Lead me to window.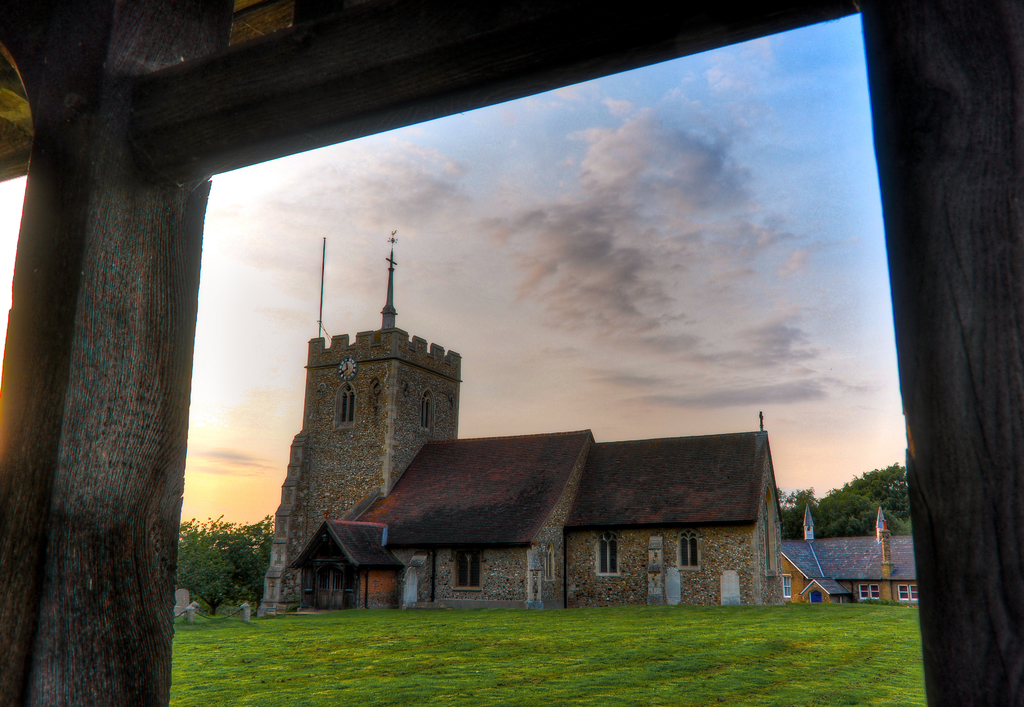
Lead to left=332, top=382, right=356, bottom=429.
